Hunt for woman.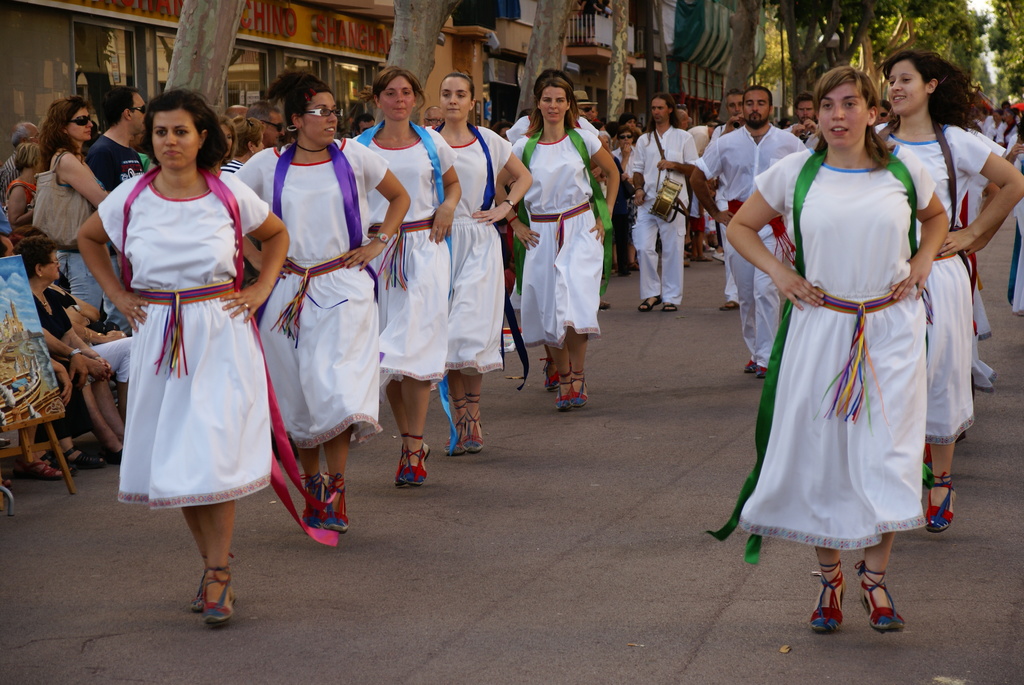
Hunted down at 872 46 1023 534.
